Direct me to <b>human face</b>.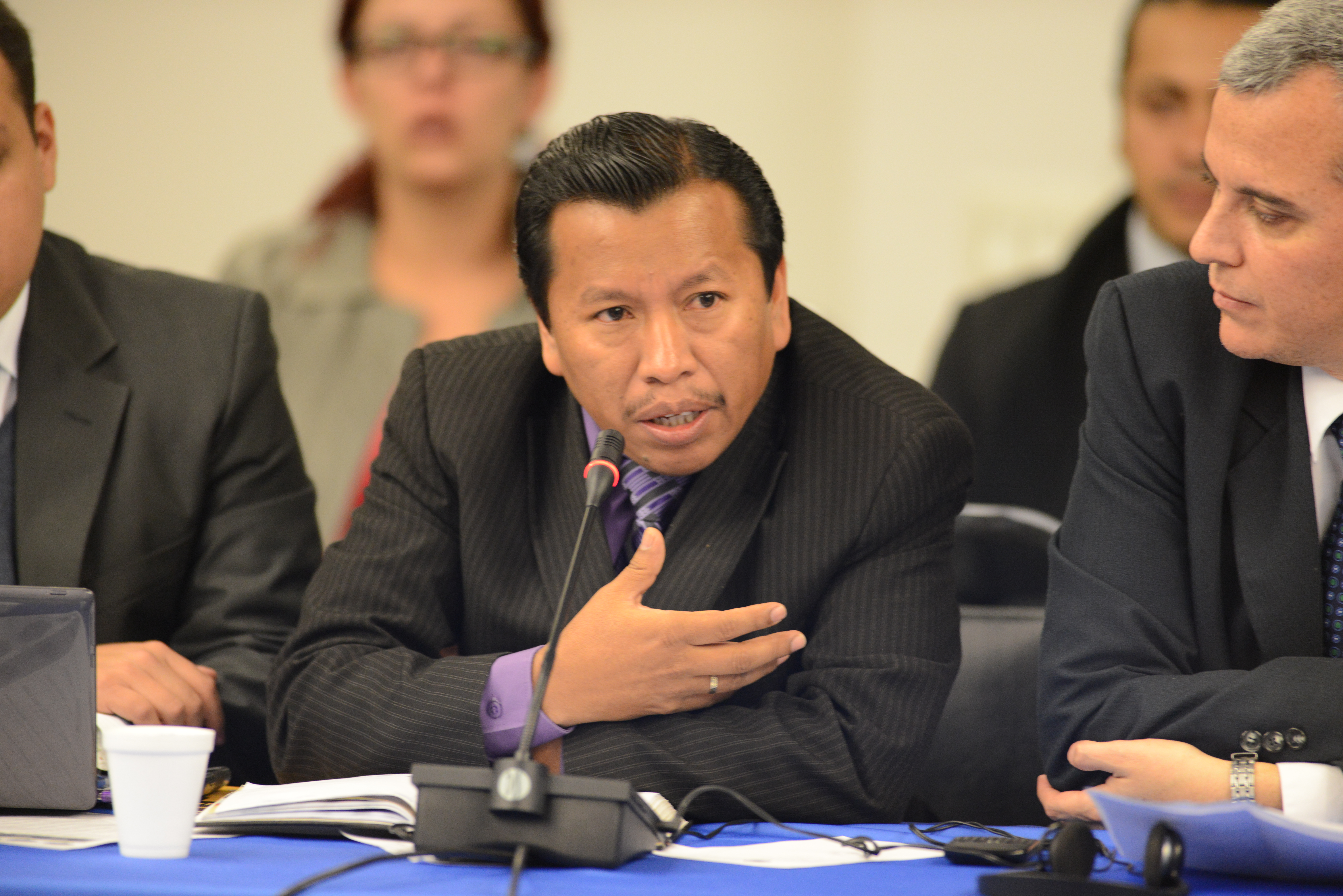
Direction: crop(63, 0, 97, 34).
